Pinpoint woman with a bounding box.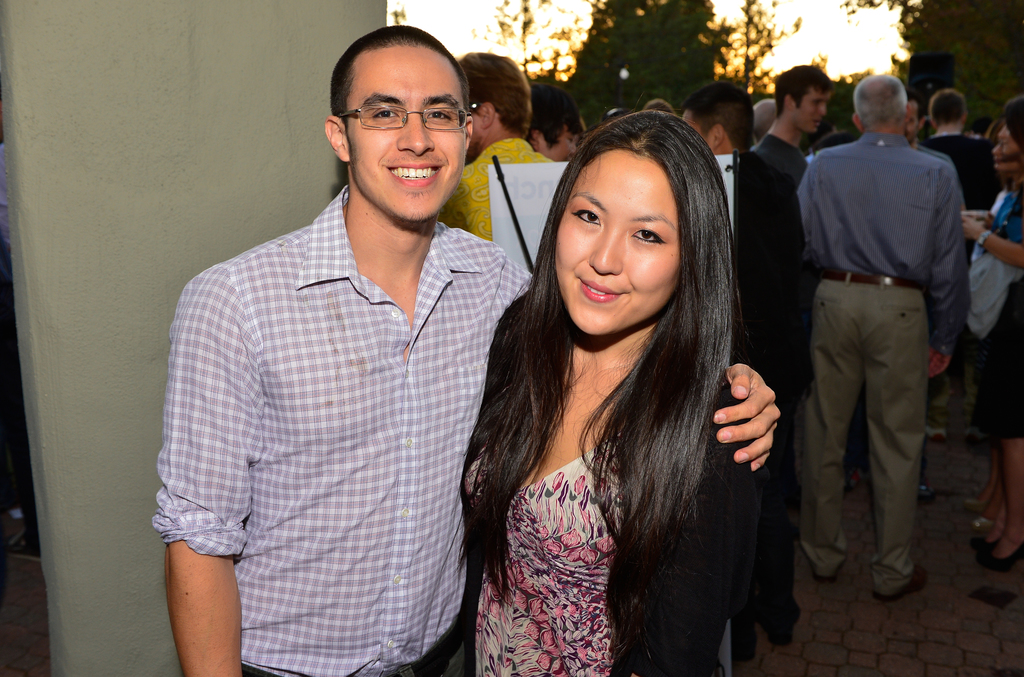
crop(964, 92, 1023, 567).
